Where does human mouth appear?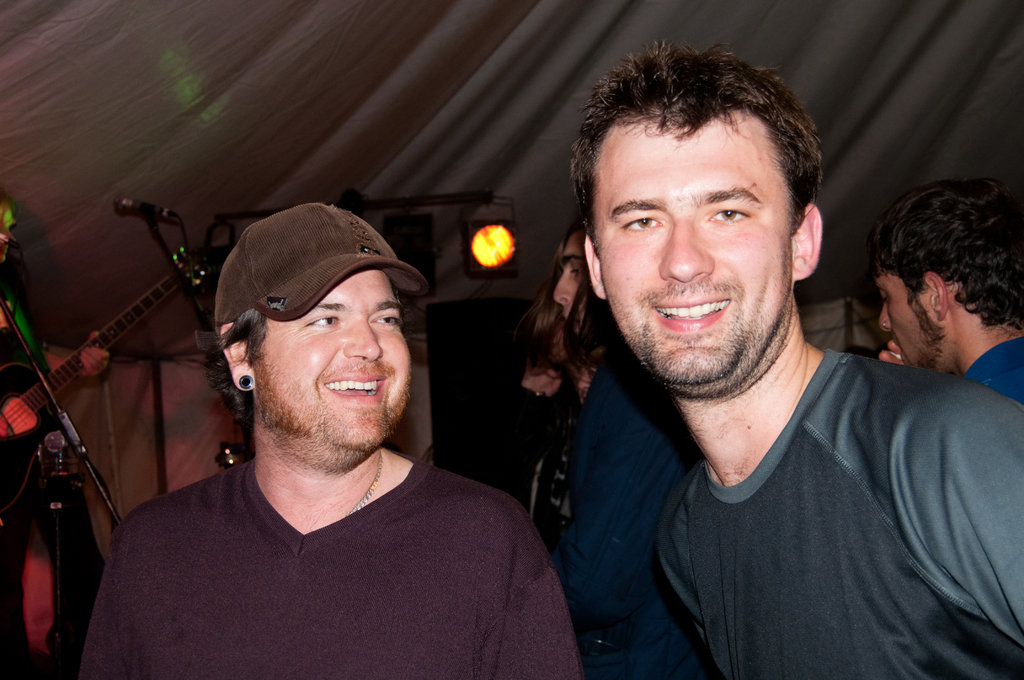
Appears at BBox(318, 362, 396, 406).
